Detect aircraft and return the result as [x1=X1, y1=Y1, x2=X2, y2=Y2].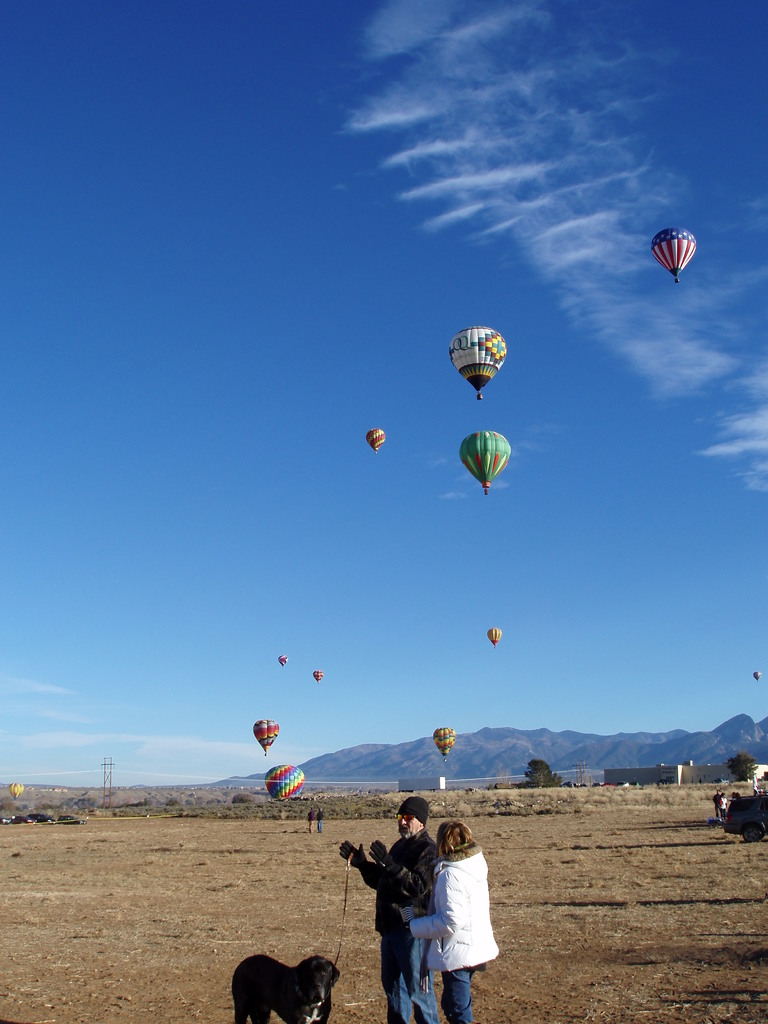
[x1=314, y1=669, x2=323, y2=684].
